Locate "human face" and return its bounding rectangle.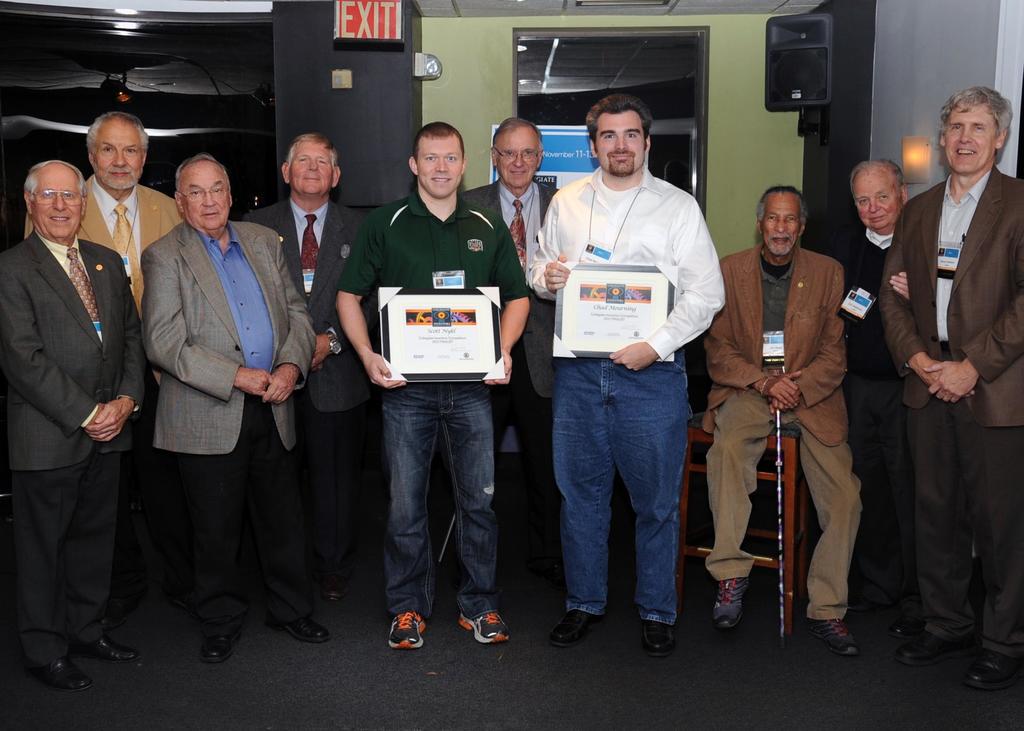
{"x1": 413, "y1": 132, "x2": 463, "y2": 197}.
